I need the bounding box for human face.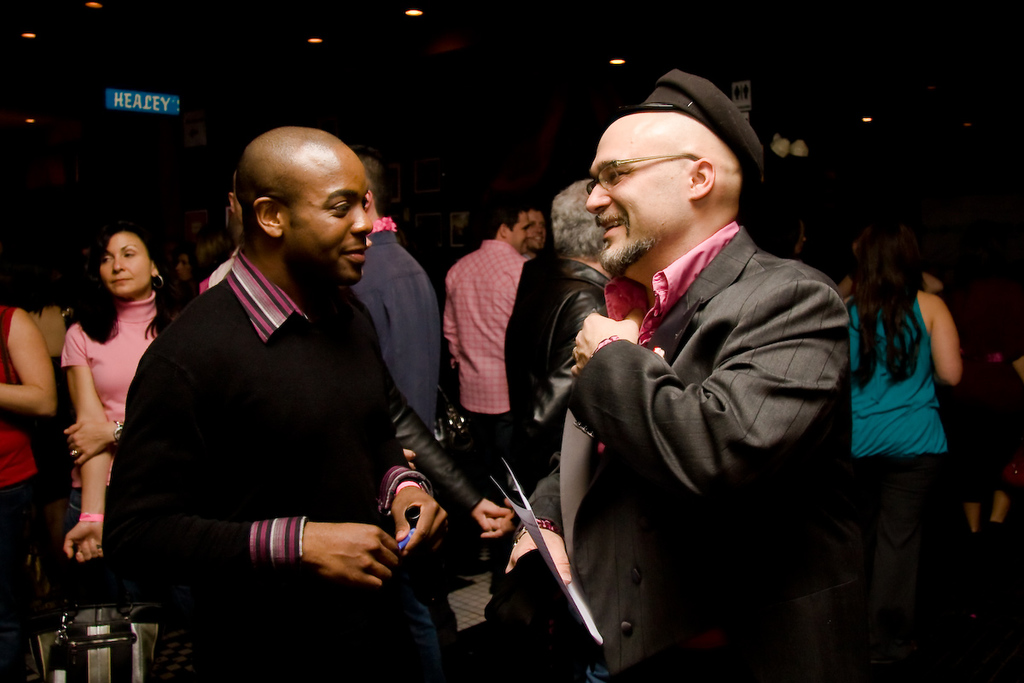
Here it is: select_region(526, 209, 551, 254).
